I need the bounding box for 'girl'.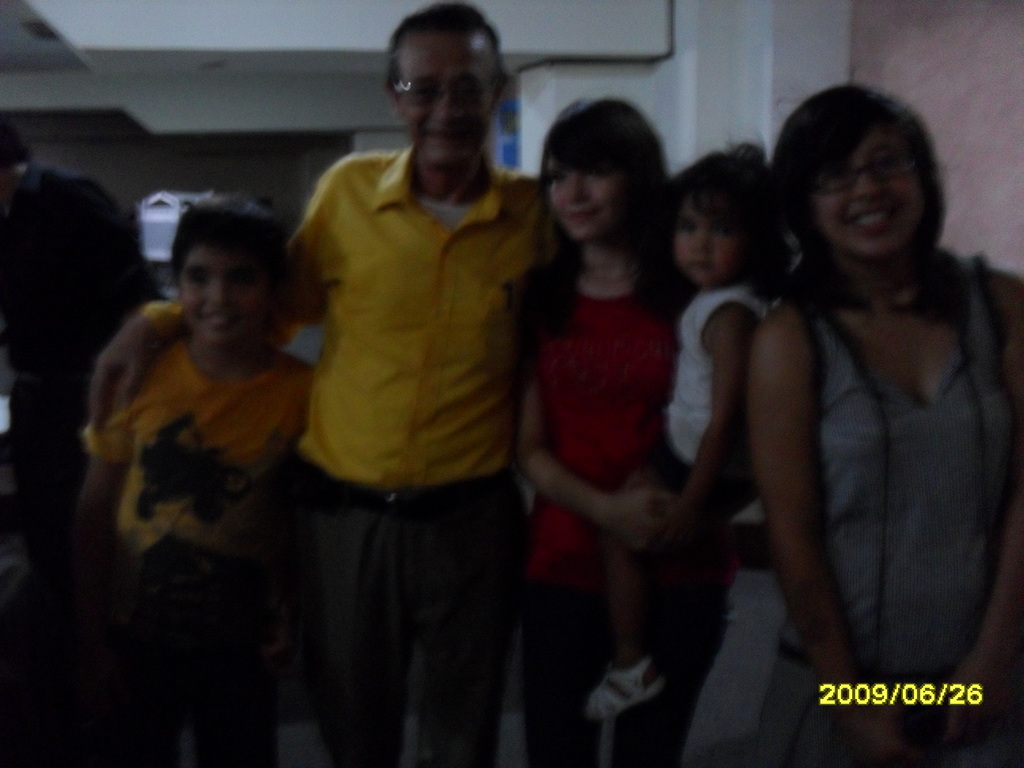
Here it is: 579 144 790 710.
